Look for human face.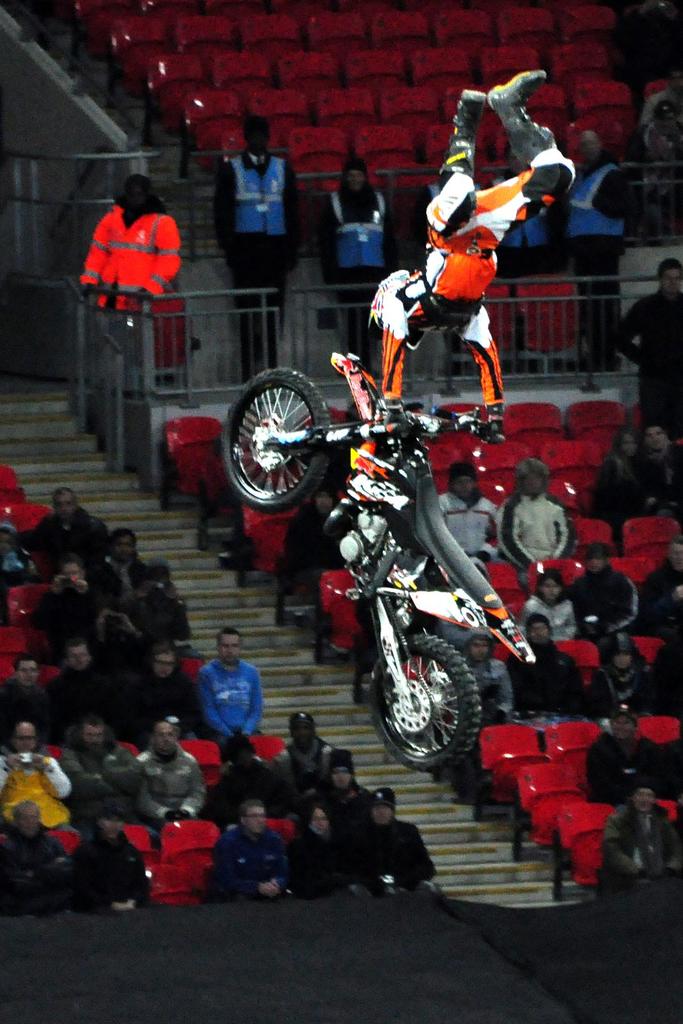
Found: Rect(527, 620, 549, 646).
